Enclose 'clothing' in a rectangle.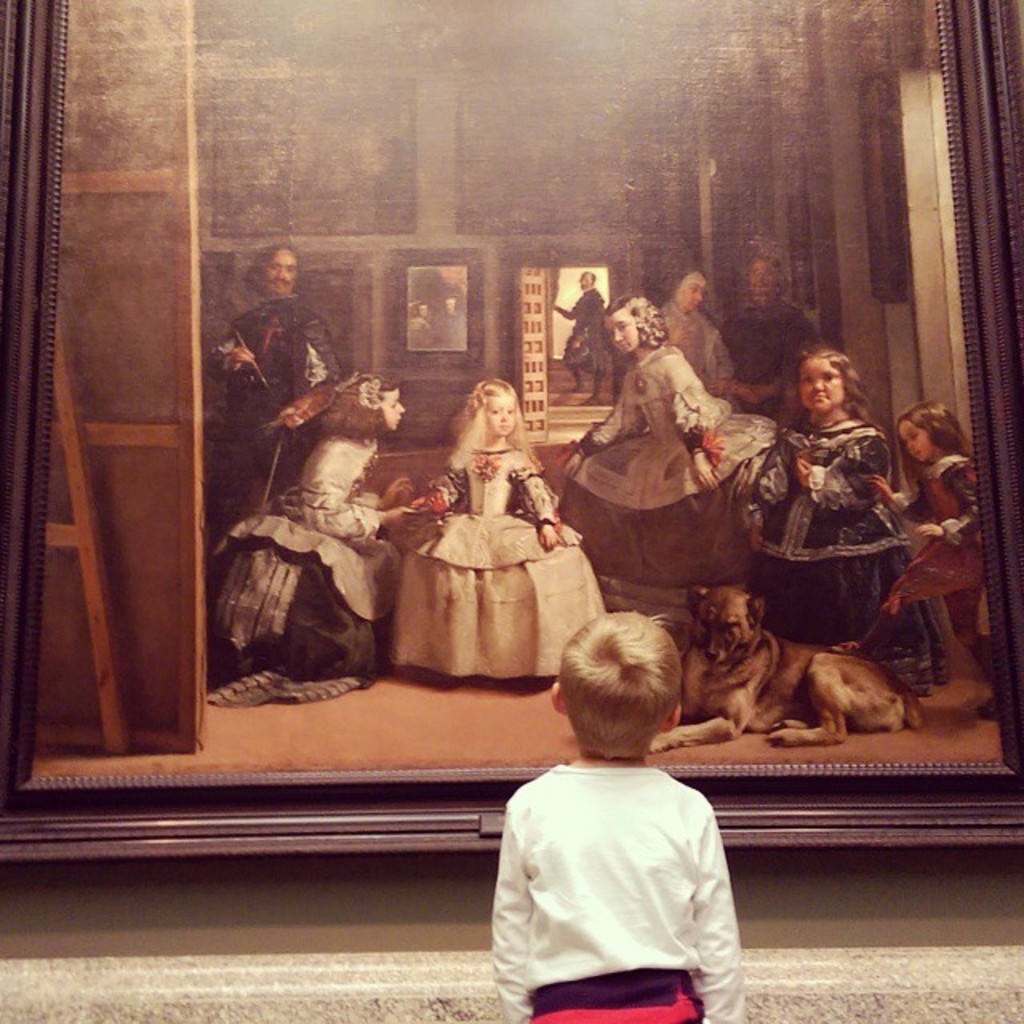
x1=562 y1=336 x2=779 y2=581.
